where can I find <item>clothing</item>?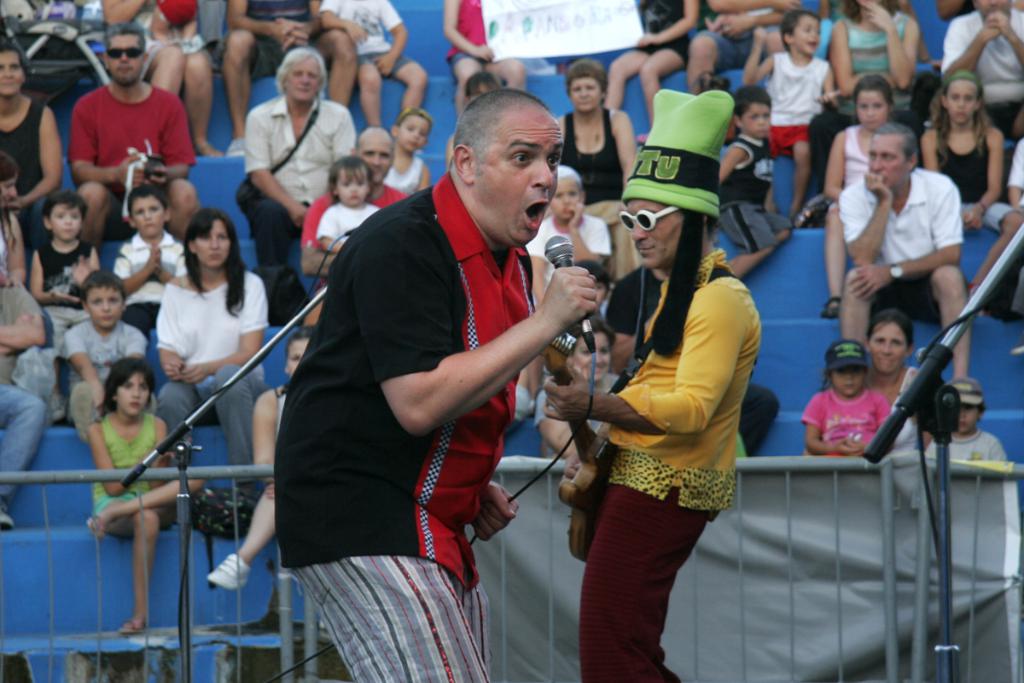
You can find it at locate(317, 0, 408, 82).
